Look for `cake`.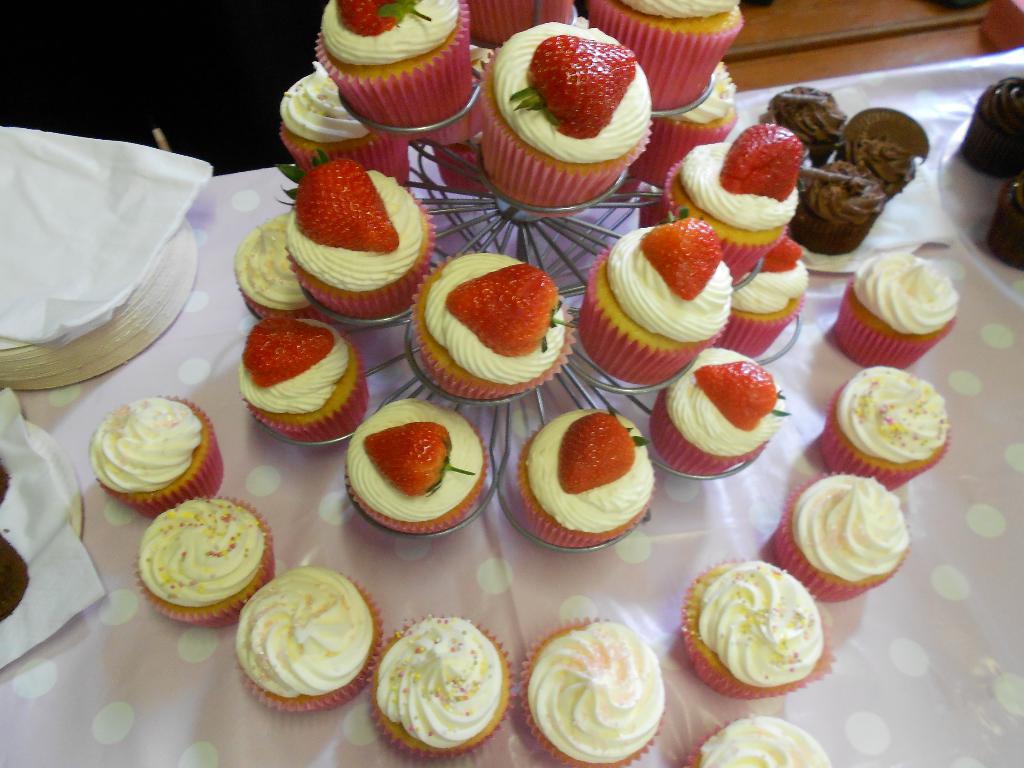
Found: box(730, 234, 813, 356).
